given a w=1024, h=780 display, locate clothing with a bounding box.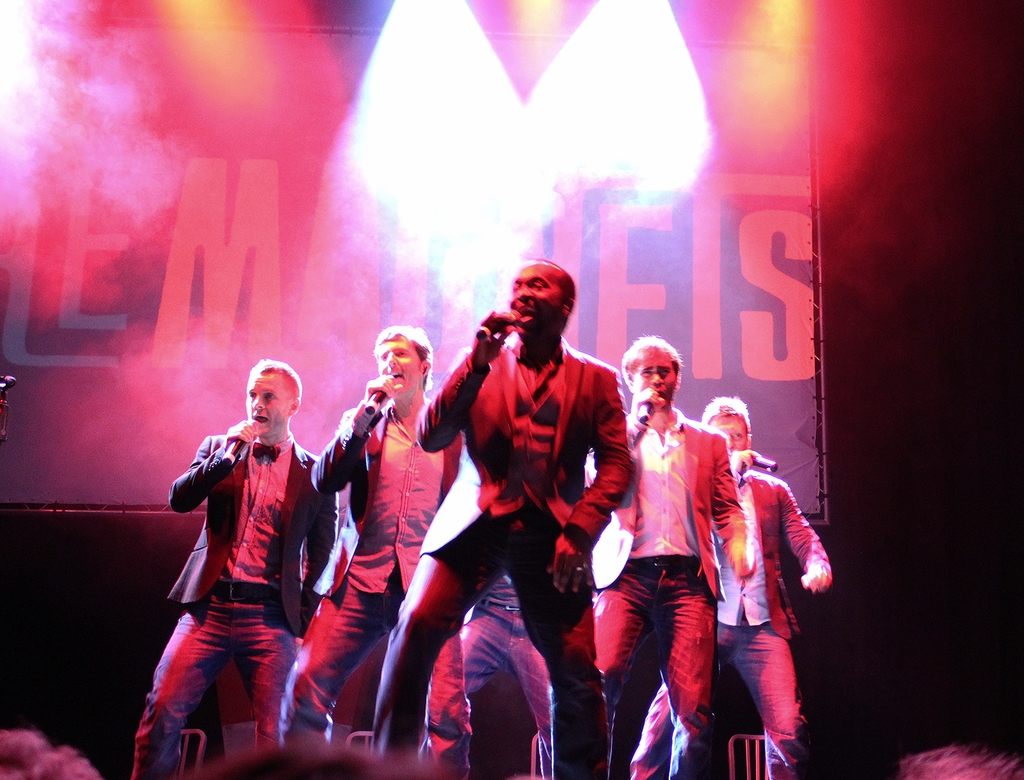
Located: bbox=(590, 409, 746, 590).
